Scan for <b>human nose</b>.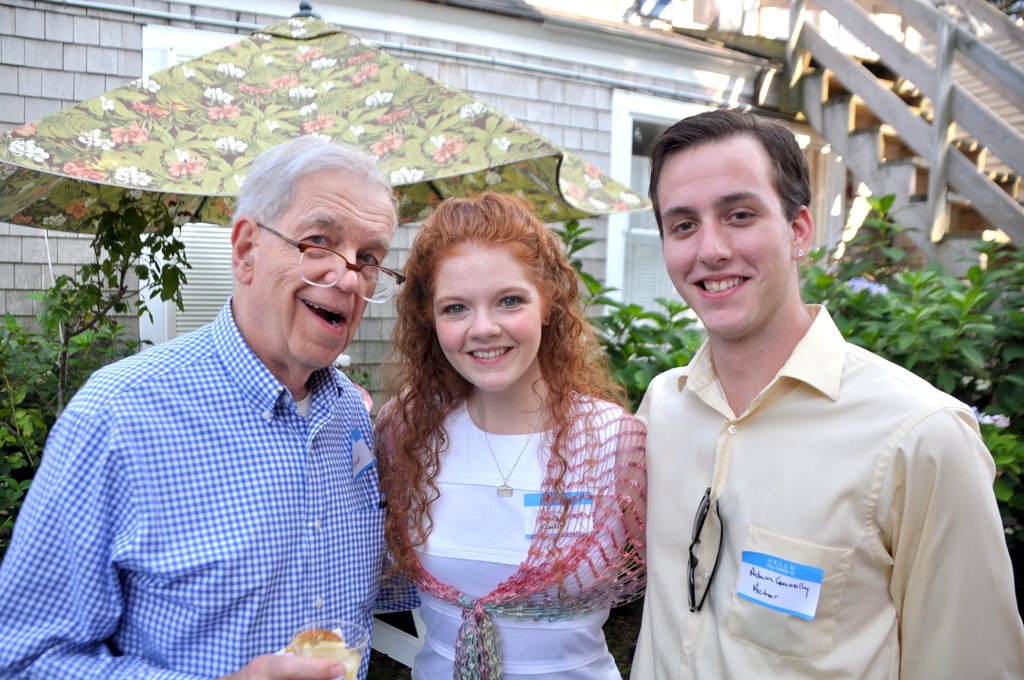
Scan result: bbox=(329, 245, 359, 293).
